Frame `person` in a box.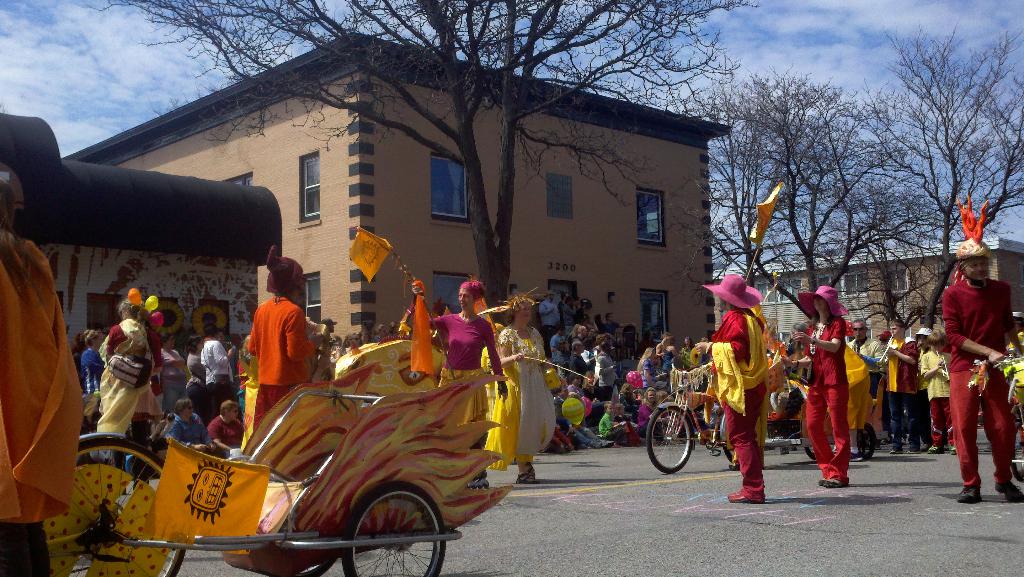
detection(158, 330, 187, 410).
